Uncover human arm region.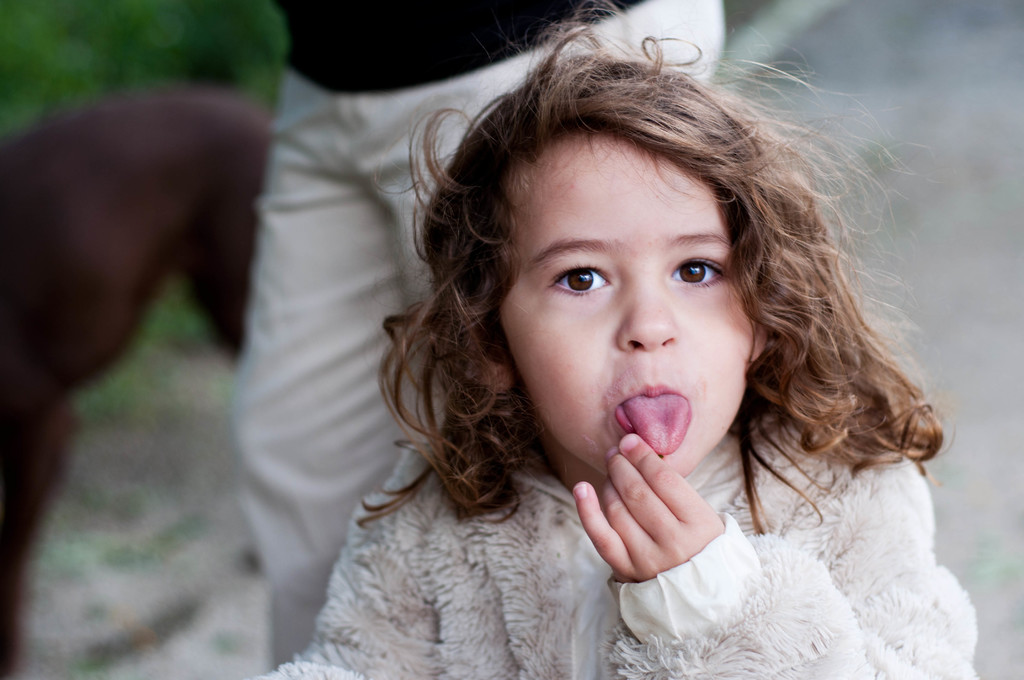
Uncovered: 250,458,470,679.
